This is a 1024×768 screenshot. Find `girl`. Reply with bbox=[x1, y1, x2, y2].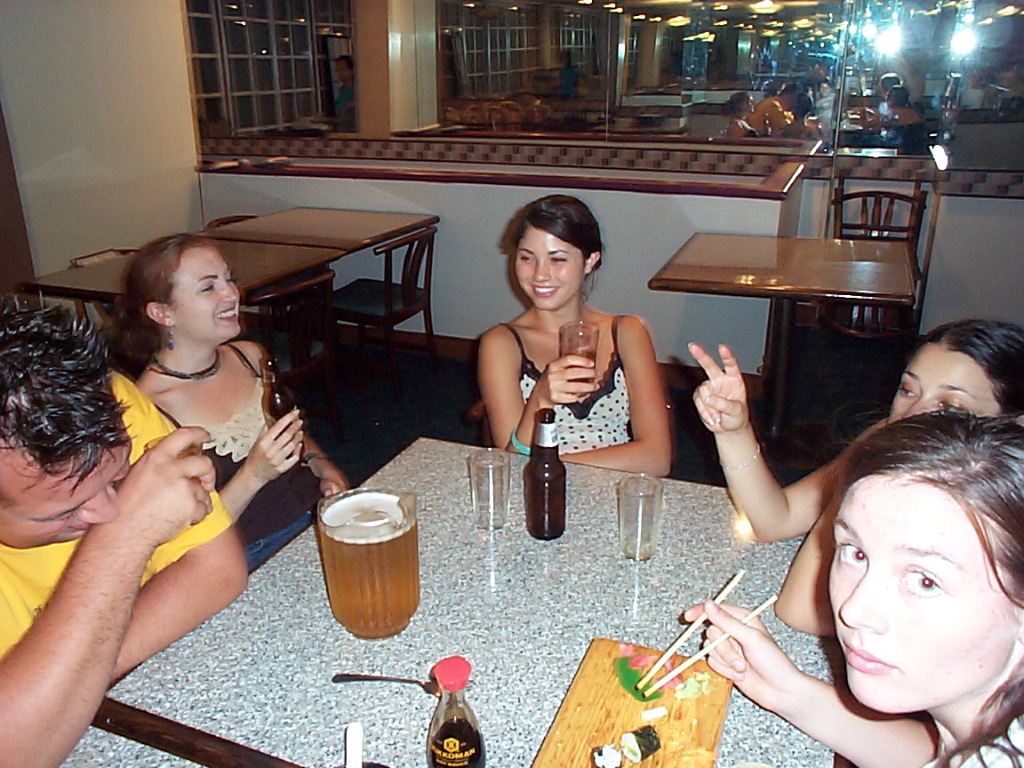
bbox=[688, 328, 1022, 636].
